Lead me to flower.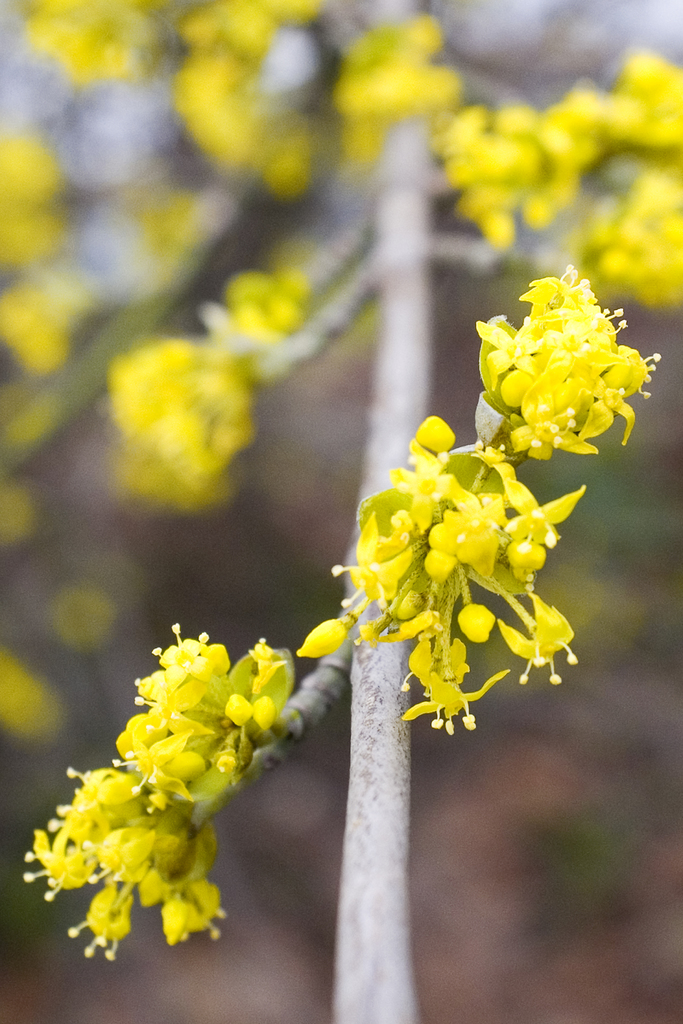
Lead to 470,252,646,459.
